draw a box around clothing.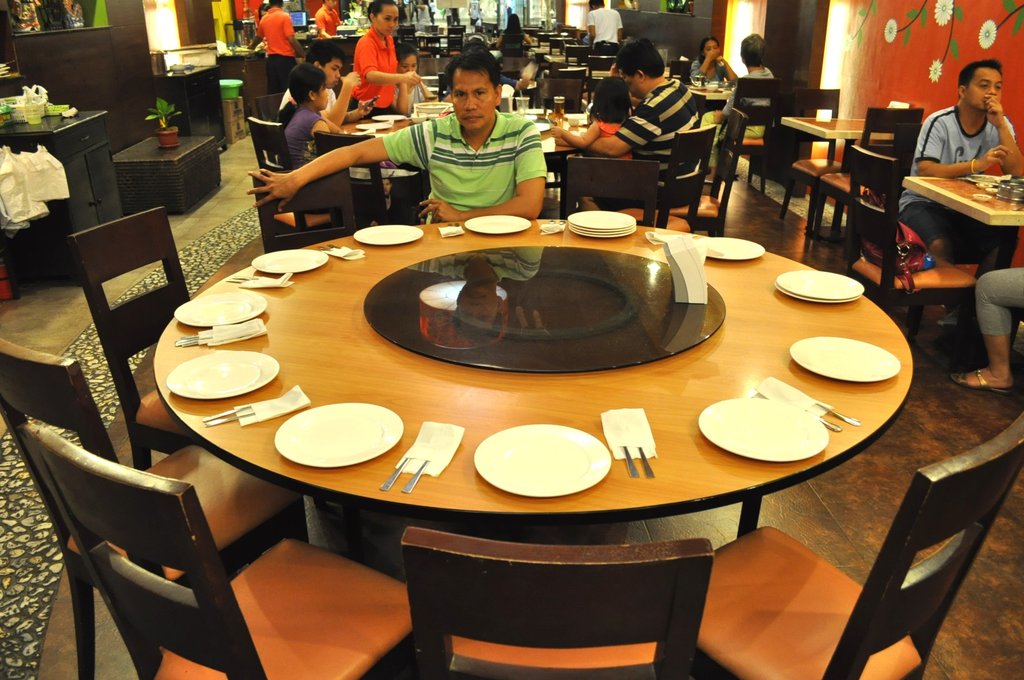
select_region(596, 117, 634, 159).
